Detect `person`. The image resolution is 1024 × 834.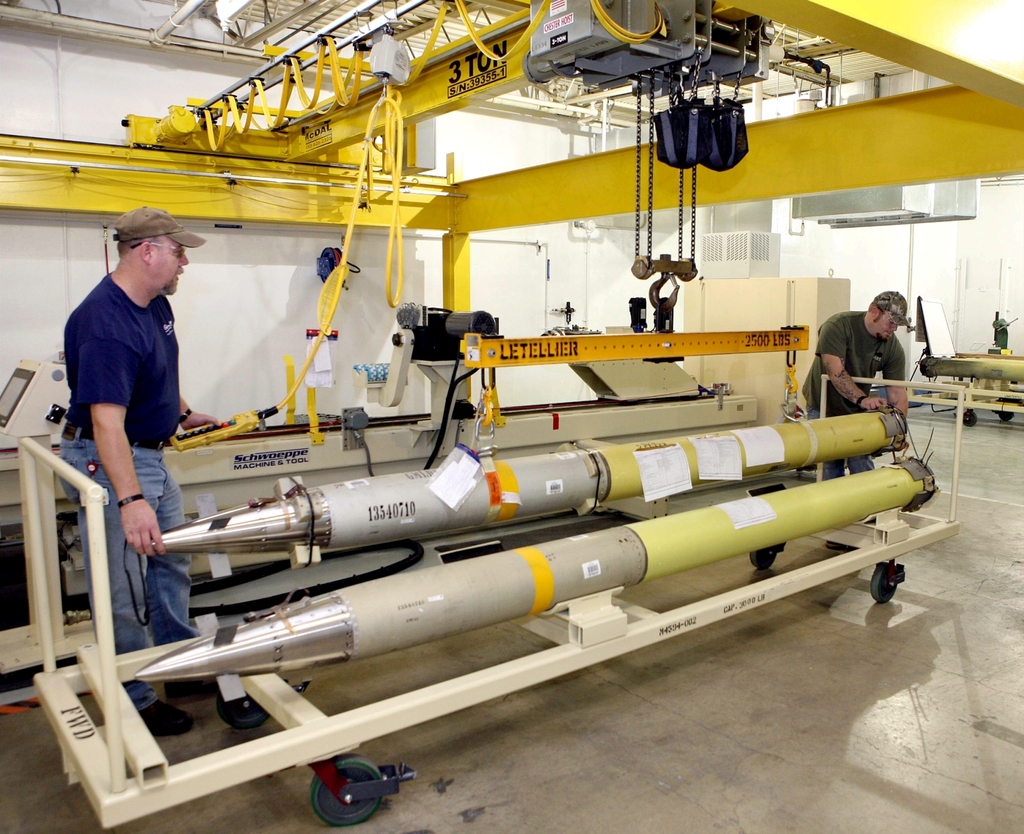
[799, 287, 911, 491].
